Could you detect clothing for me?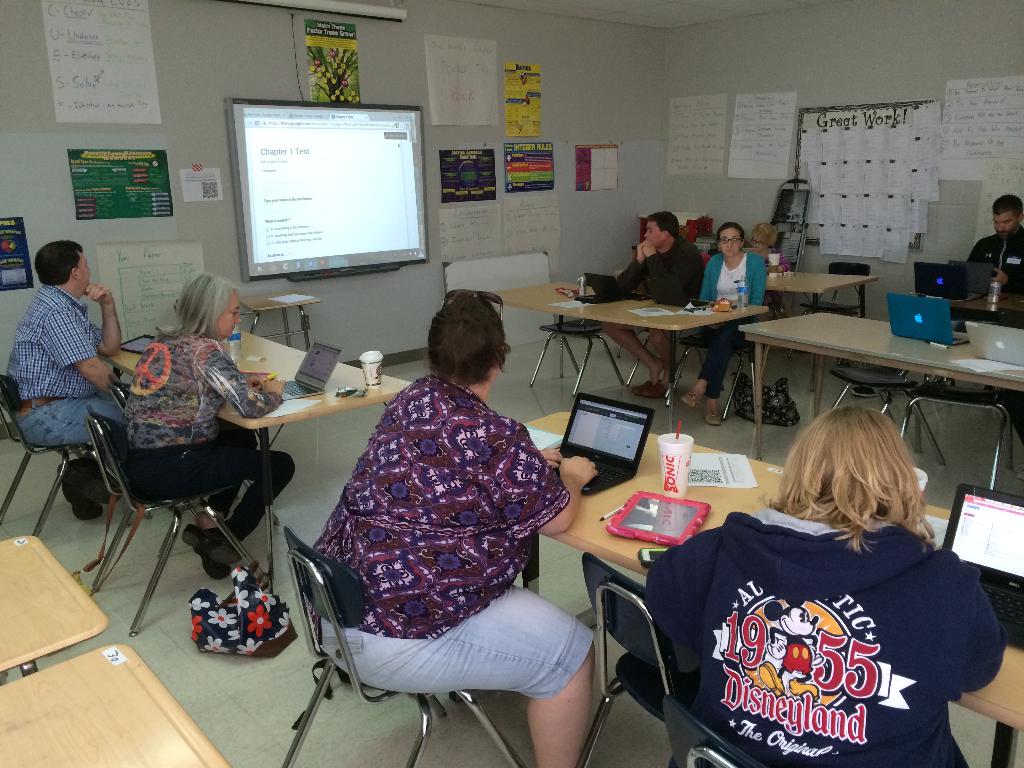
Detection result: [5, 284, 127, 460].
